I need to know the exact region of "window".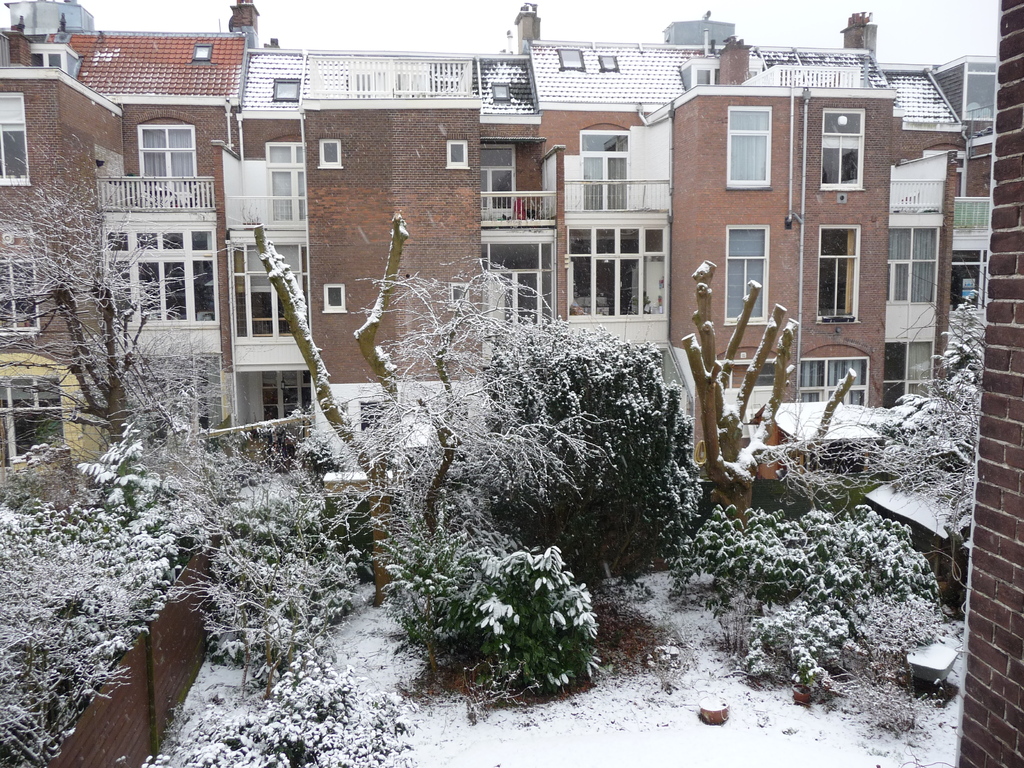
Region: Rect(726, 106, 771, 190).
